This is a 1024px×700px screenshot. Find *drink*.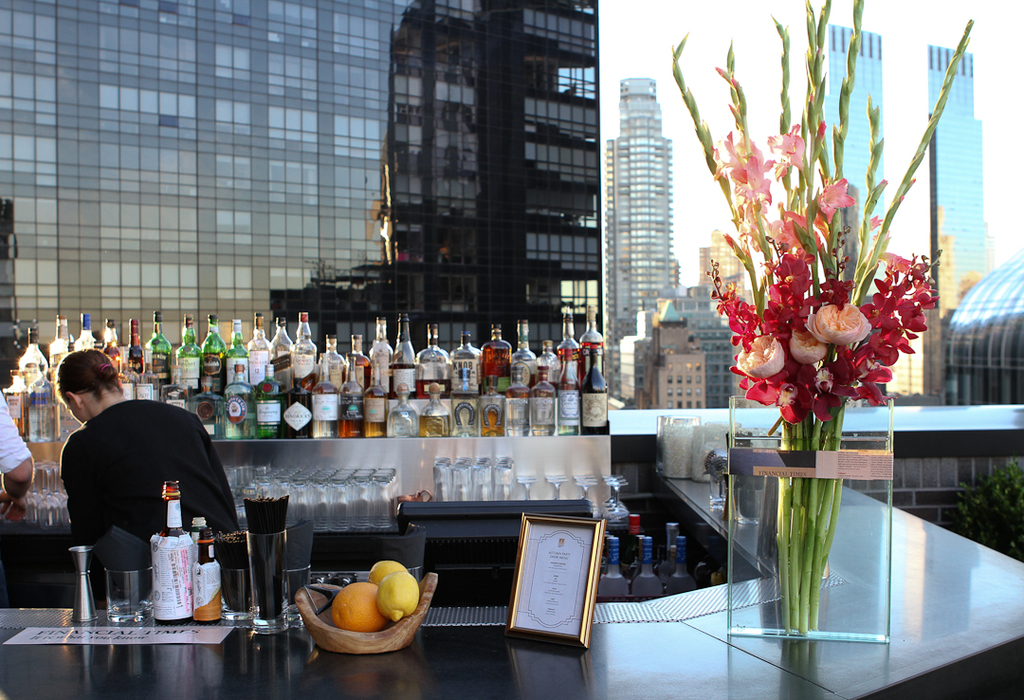
Bounding box: 286:380:310:440.
